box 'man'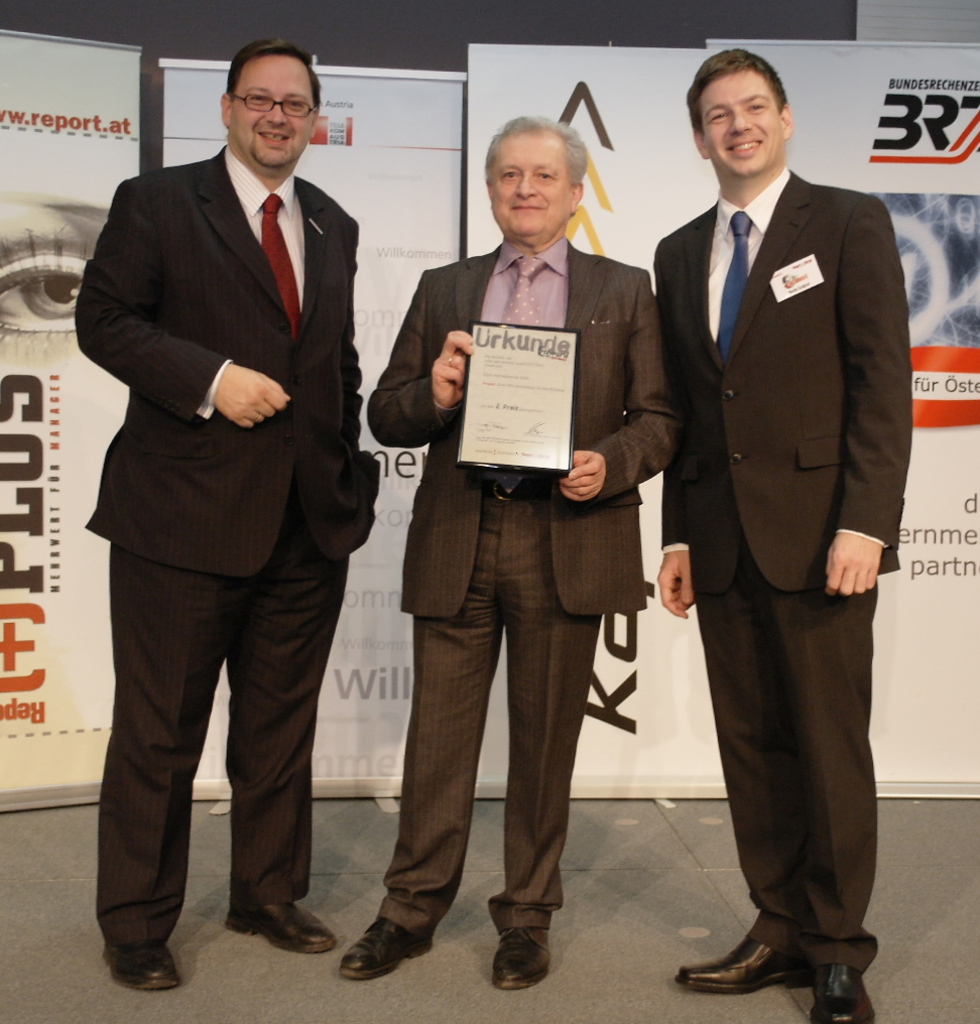
region(85, 37, 386, 975)
